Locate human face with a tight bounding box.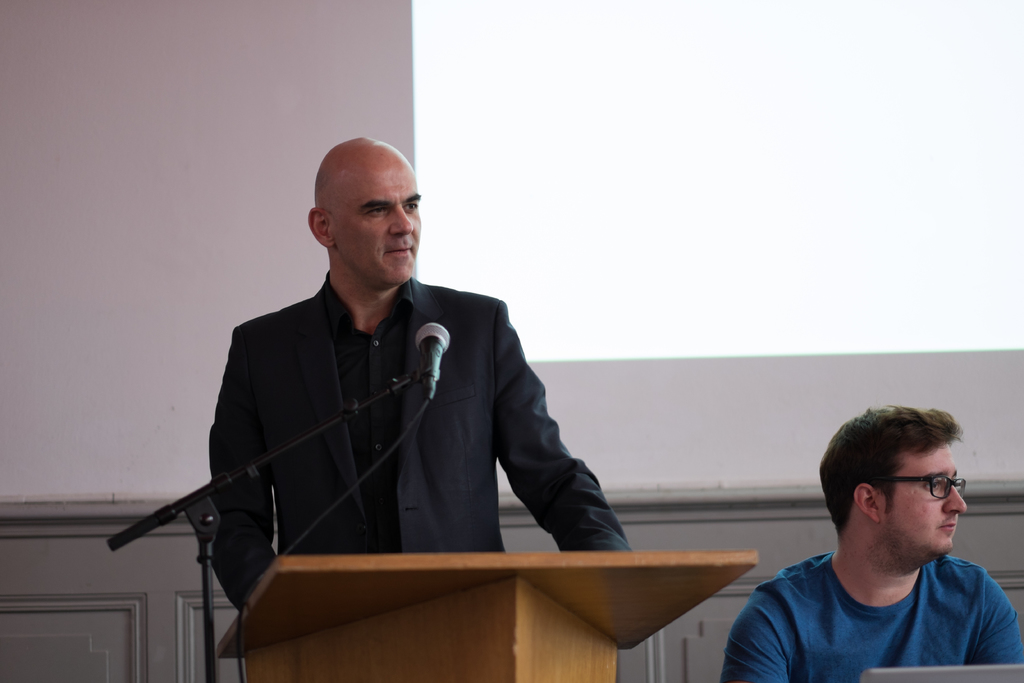
locate(330, 157, 420, 284).
